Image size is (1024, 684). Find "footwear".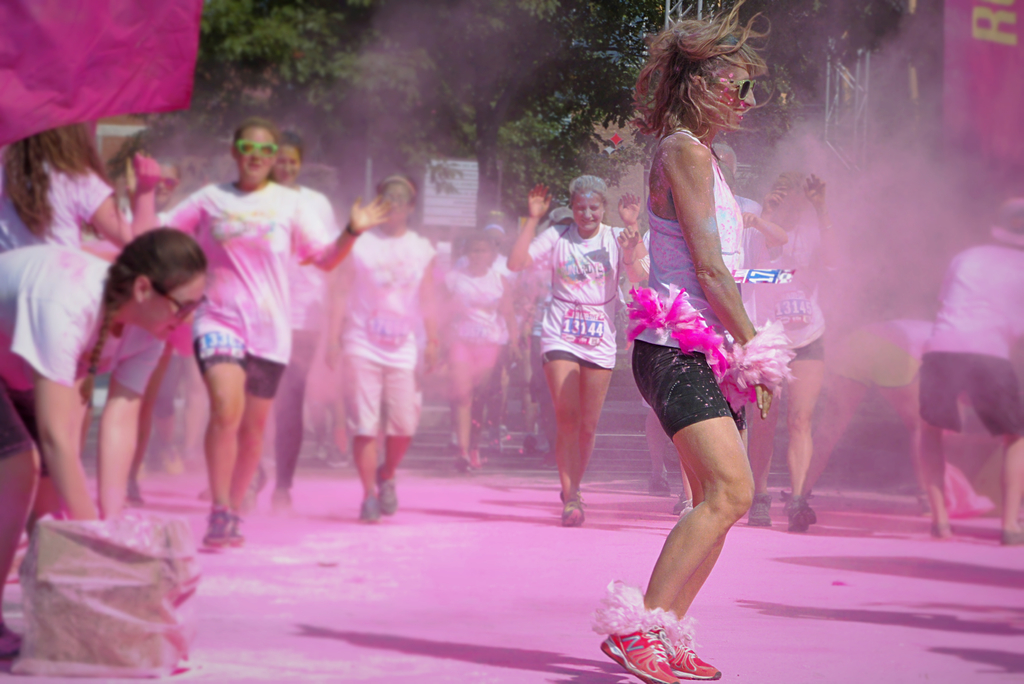
bbox(927, 520, 946, 536).
